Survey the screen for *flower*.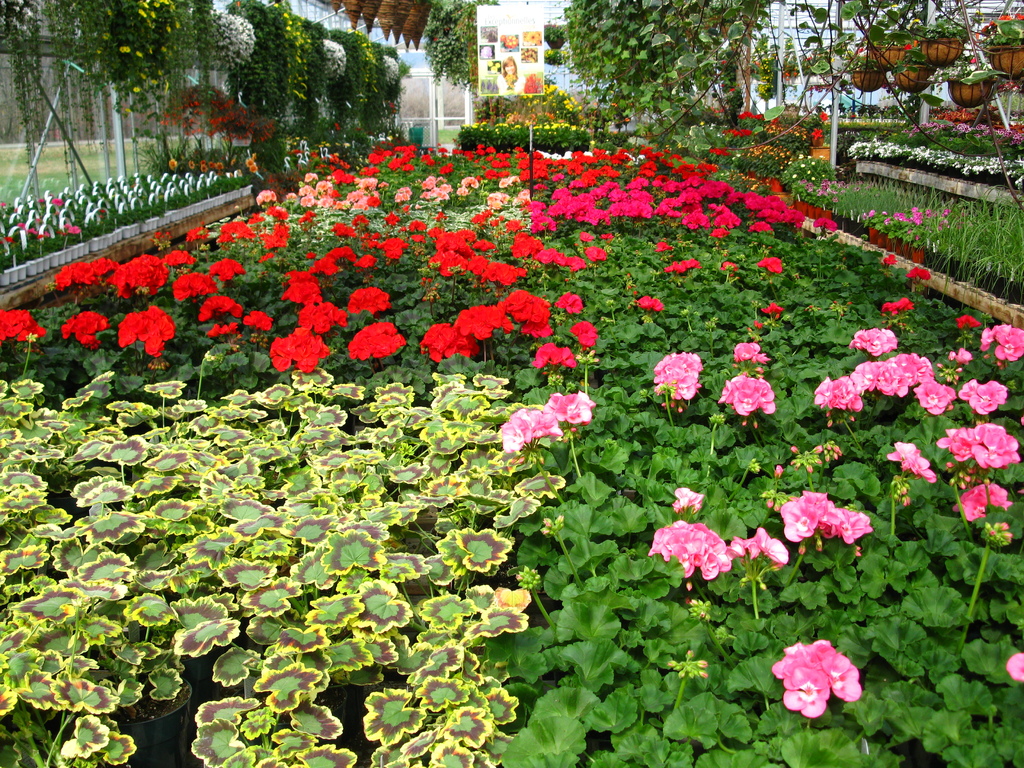
Survey found: l=650, t=351, r=704, b=403.
